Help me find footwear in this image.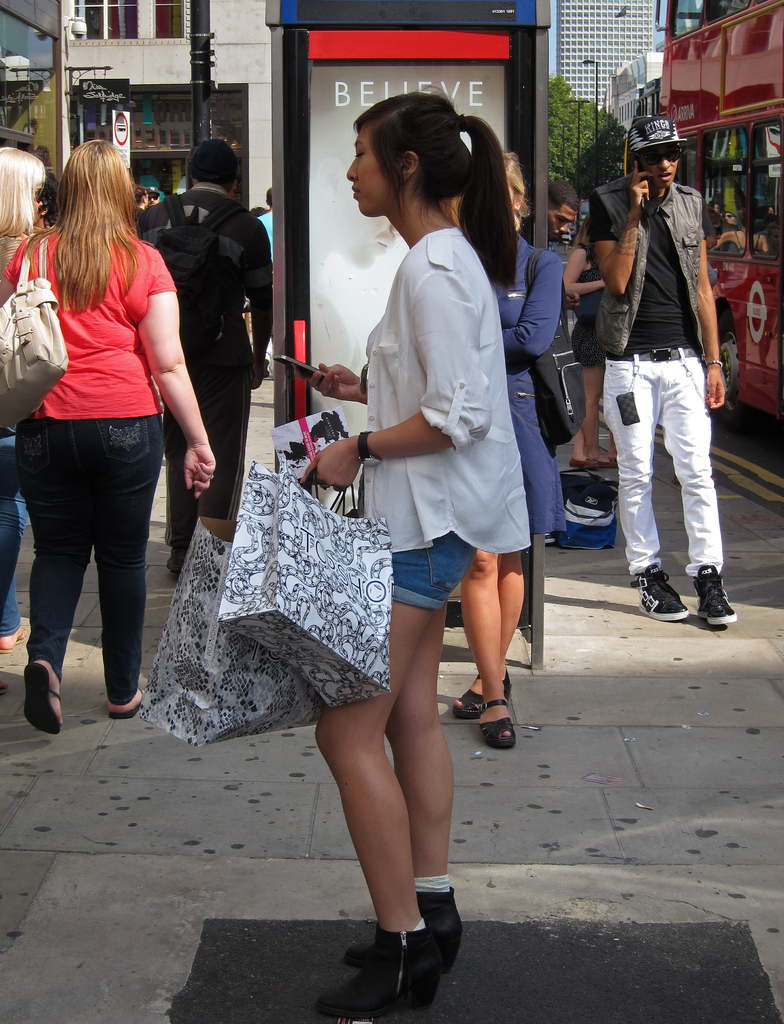
Found it: (108,705,143,721).
